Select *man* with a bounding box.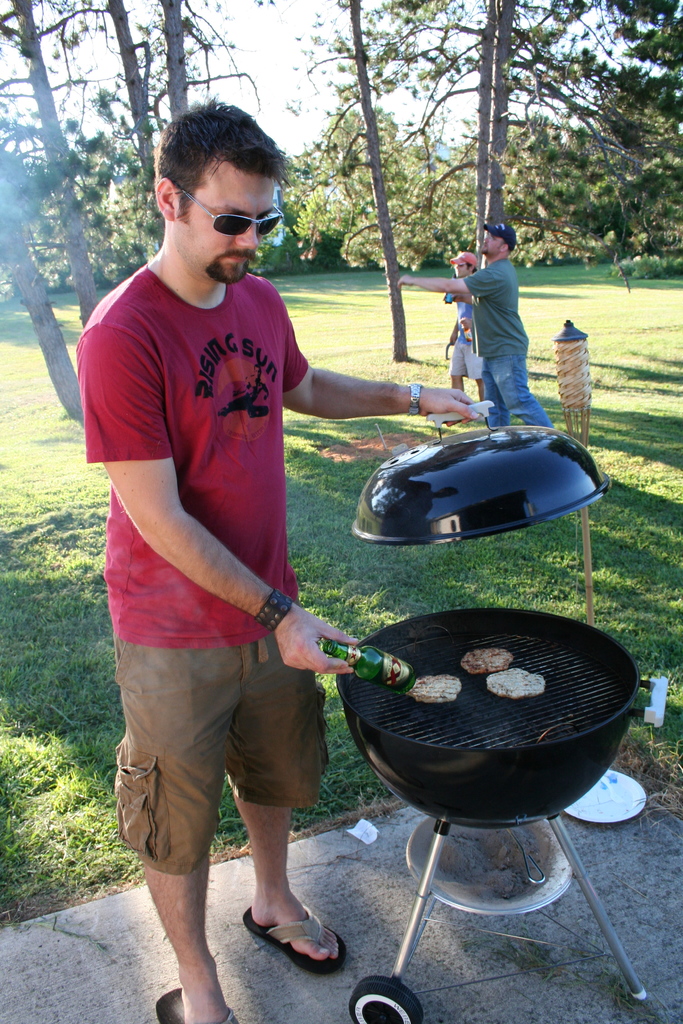
x1=395, y1=220, x2=553, y2=428.
